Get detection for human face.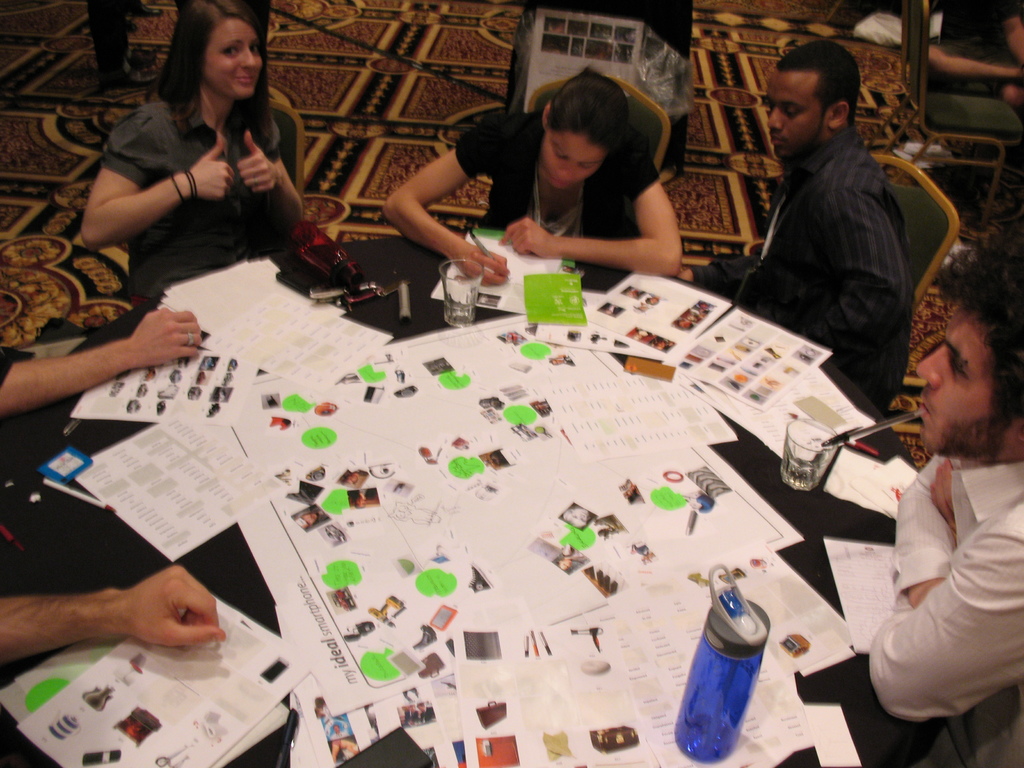
Detection: BBox(908, 303, 998, 452).
